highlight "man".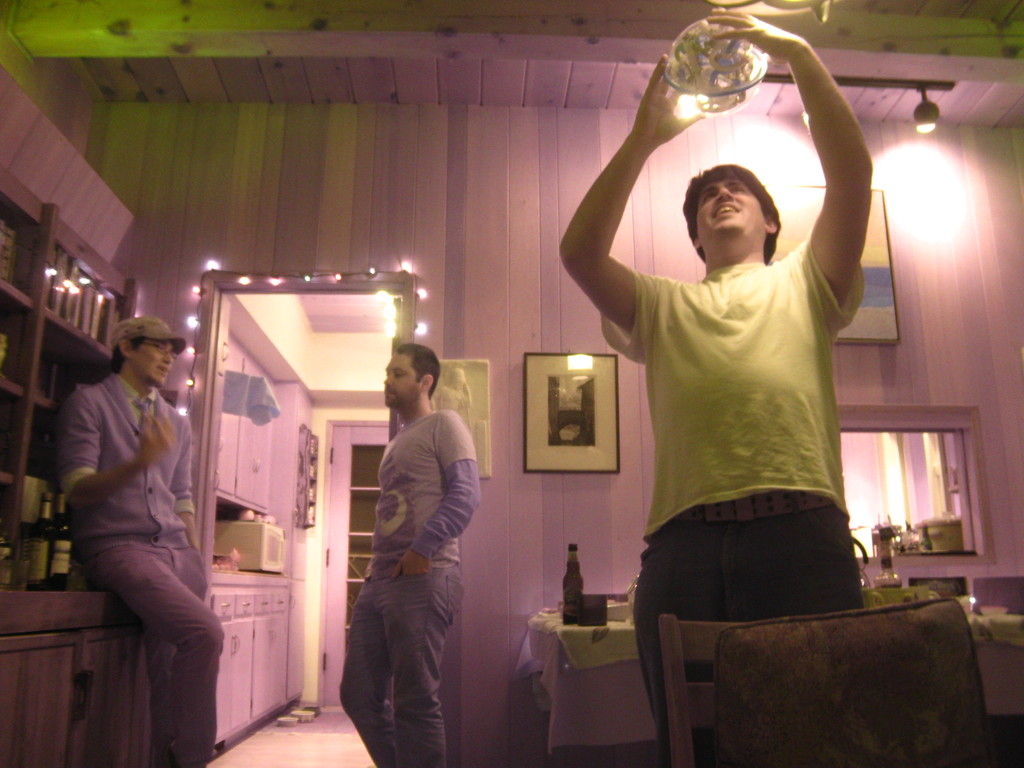
Highlighted region: region(51, 308, 225, 767).
